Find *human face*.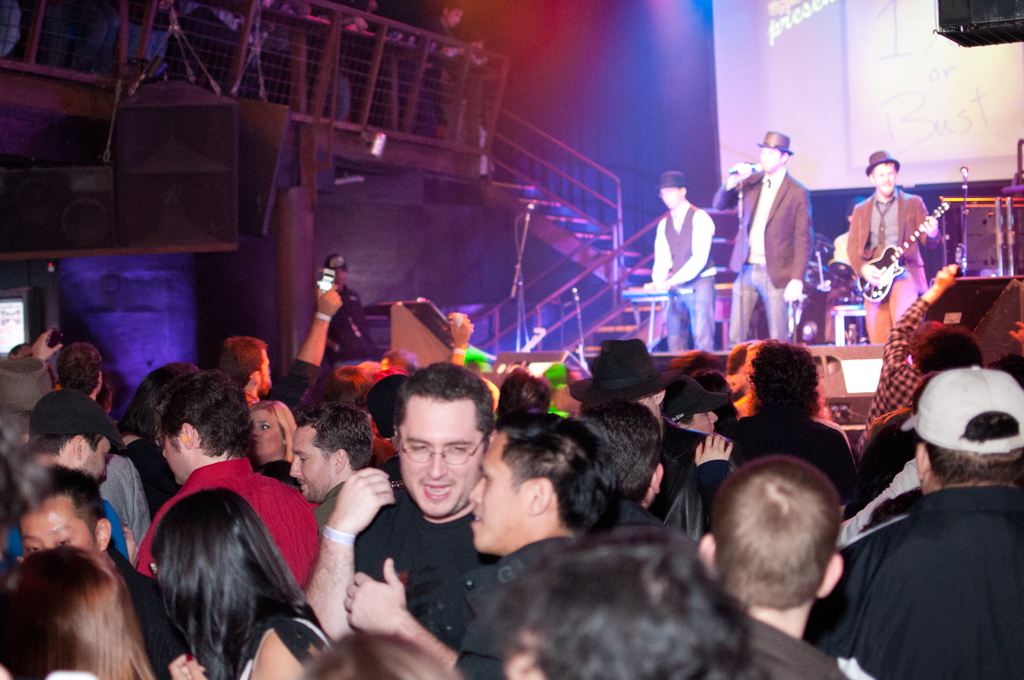
259:349:269:393.
